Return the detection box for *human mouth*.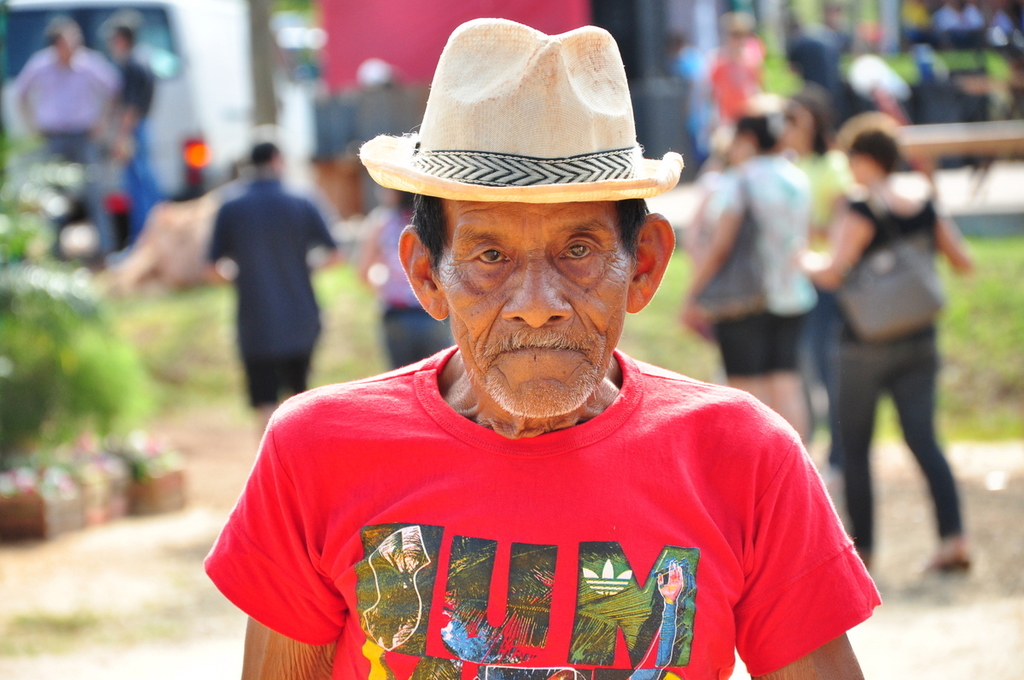
[left=493, top=328, right=590, bottom=375].
